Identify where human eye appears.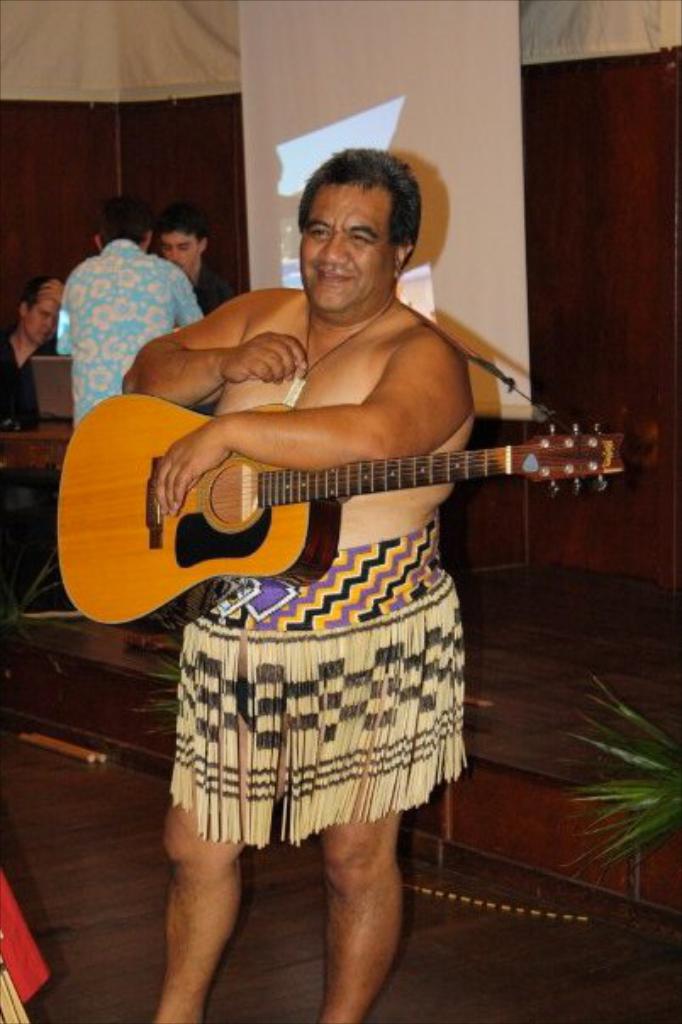
Appears at bbox(305, 222, 336, 242).
